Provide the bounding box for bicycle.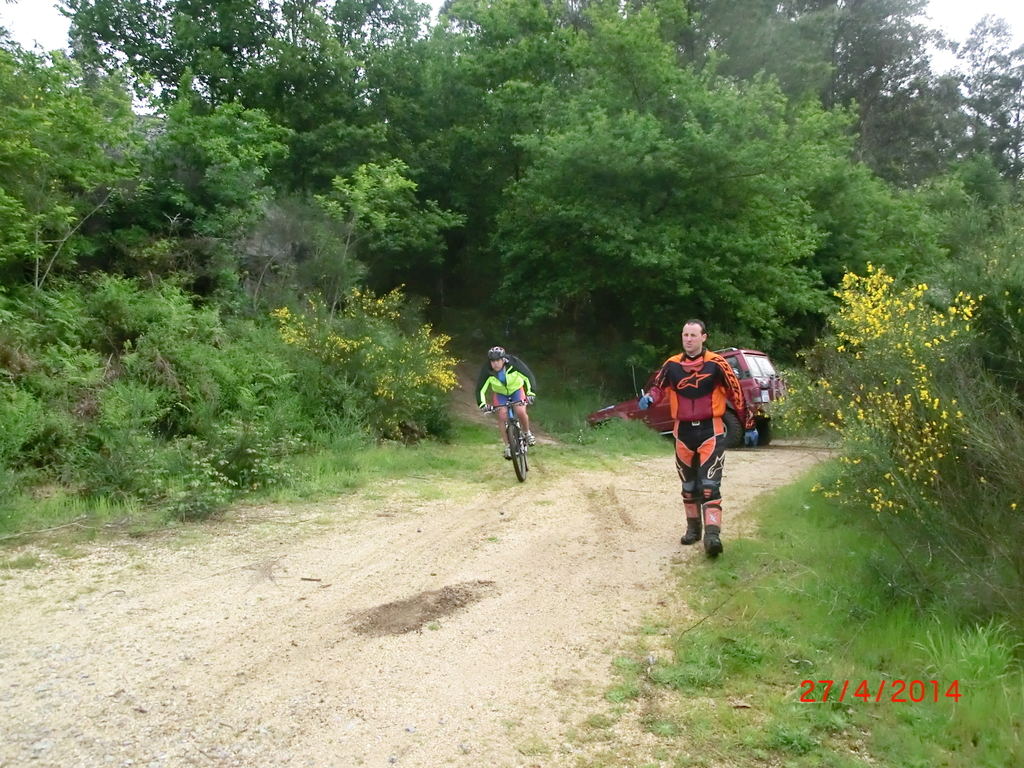
488:404:547:488.
